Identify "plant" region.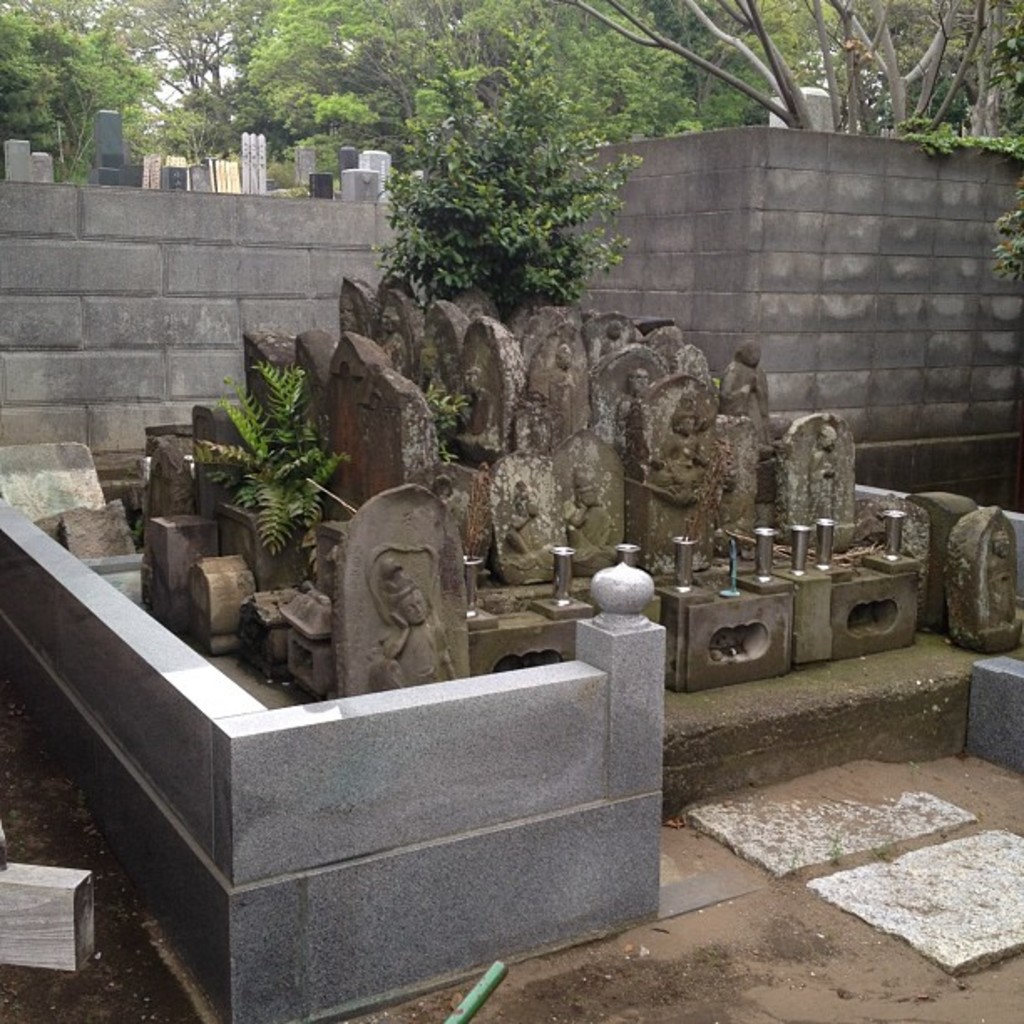
Region: bbox=[197, 351, 360, 564].
